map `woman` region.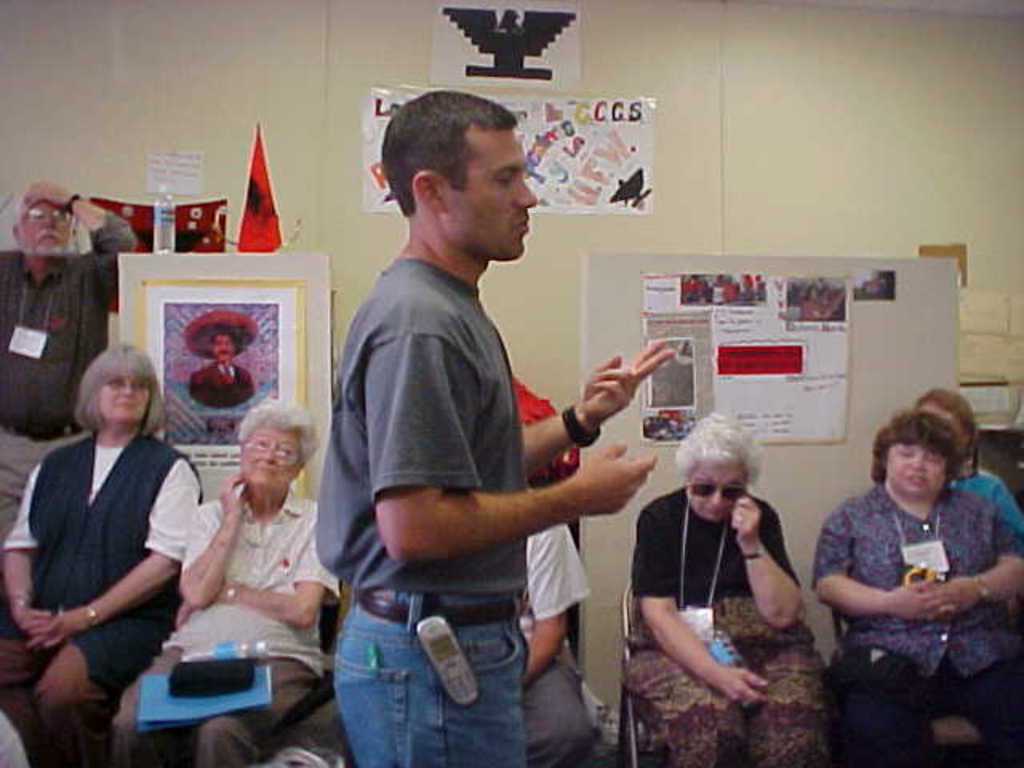
Mapped to box(622, 421, 834, 766).
